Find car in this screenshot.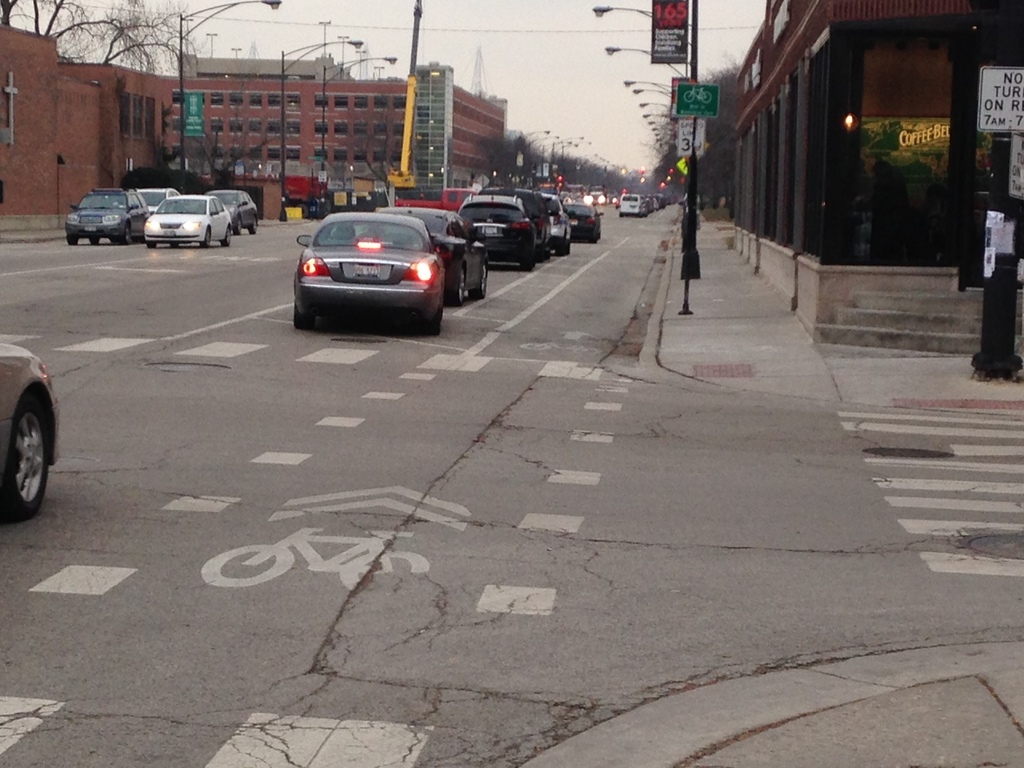
The bounding box for car is [485, 189, 554, 254].
